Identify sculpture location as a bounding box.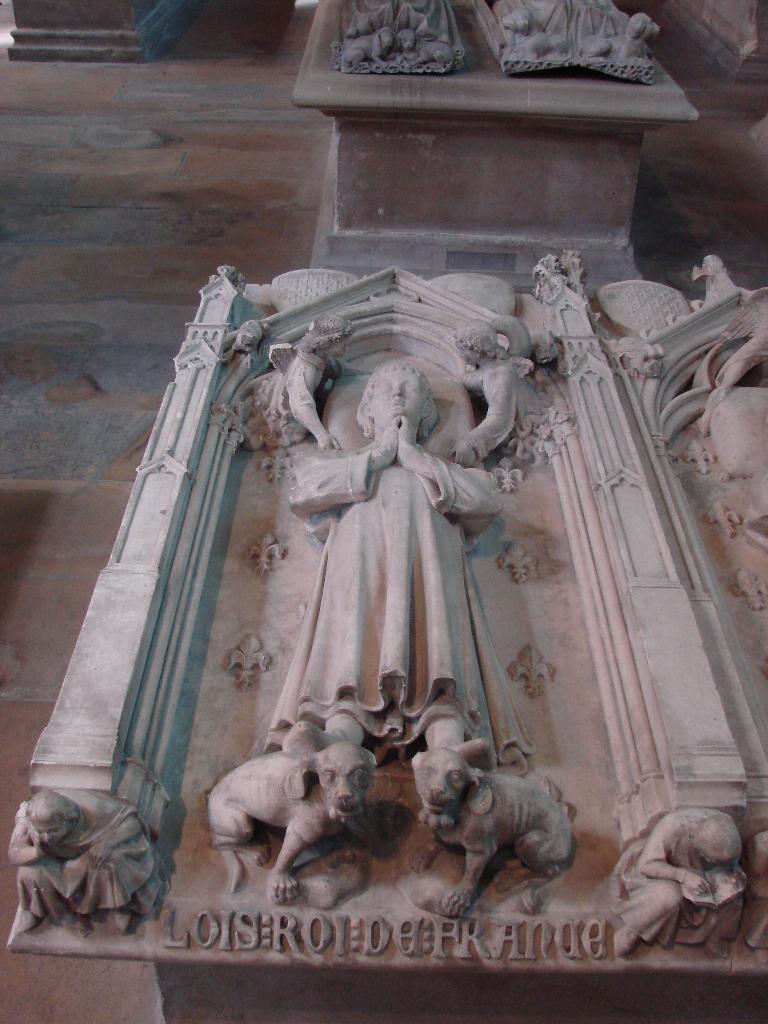
x1=502, y1=0, x2=665, y2=74.
